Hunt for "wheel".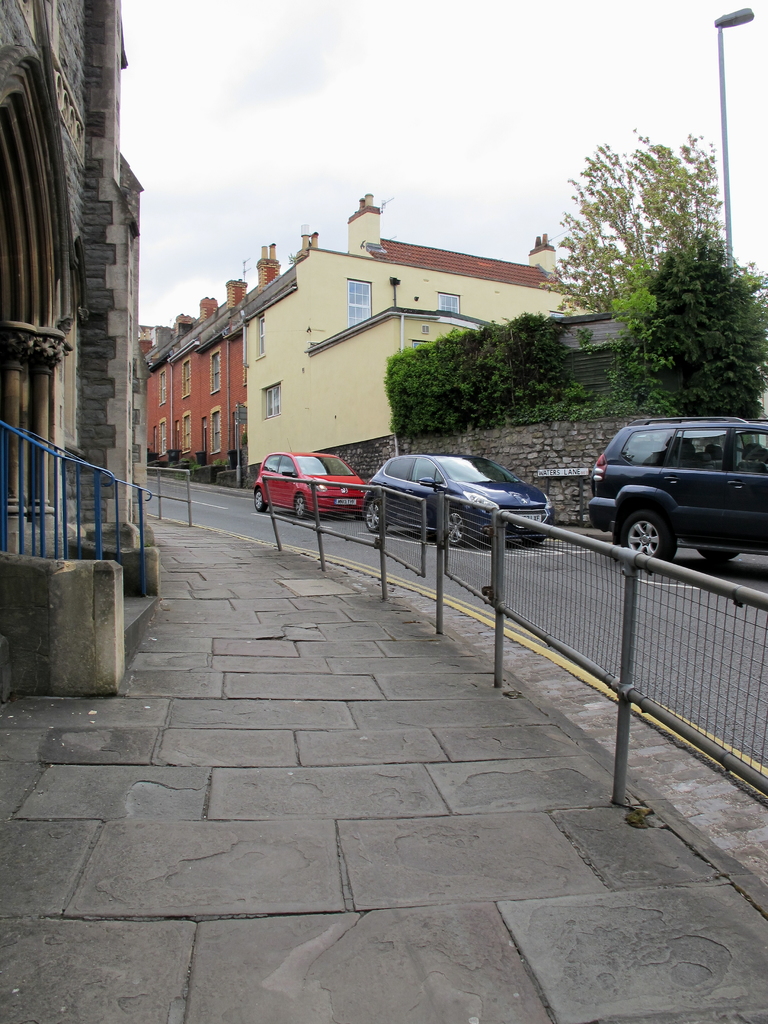
Hunted down at <box>442,503,472,545</box>.
